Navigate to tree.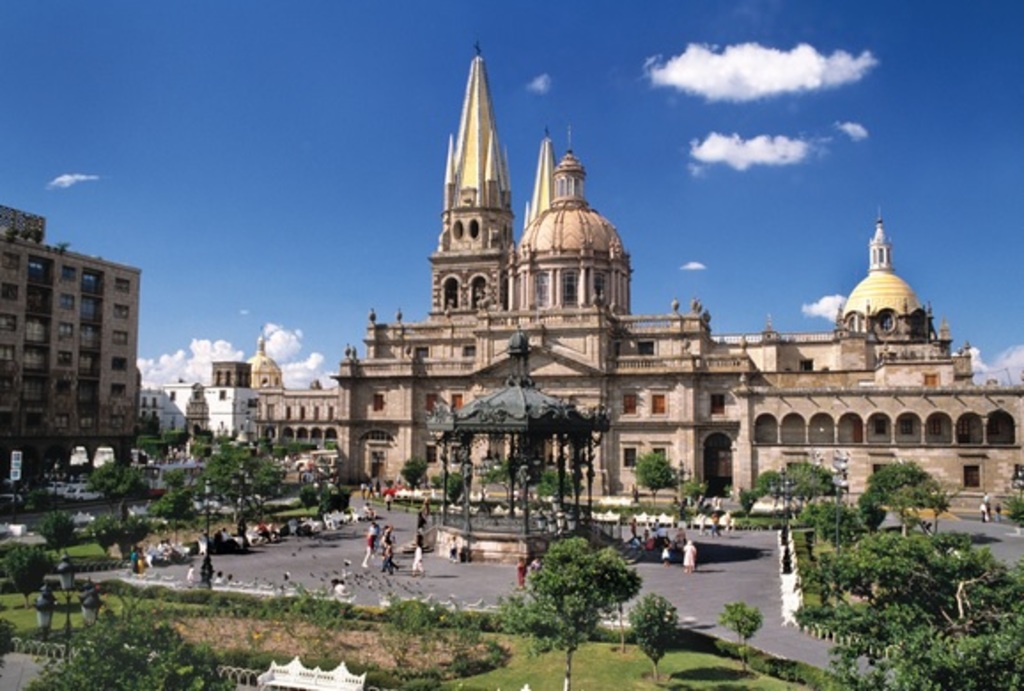
Navigation target: <region>632, 443, 677, 493</region>.
